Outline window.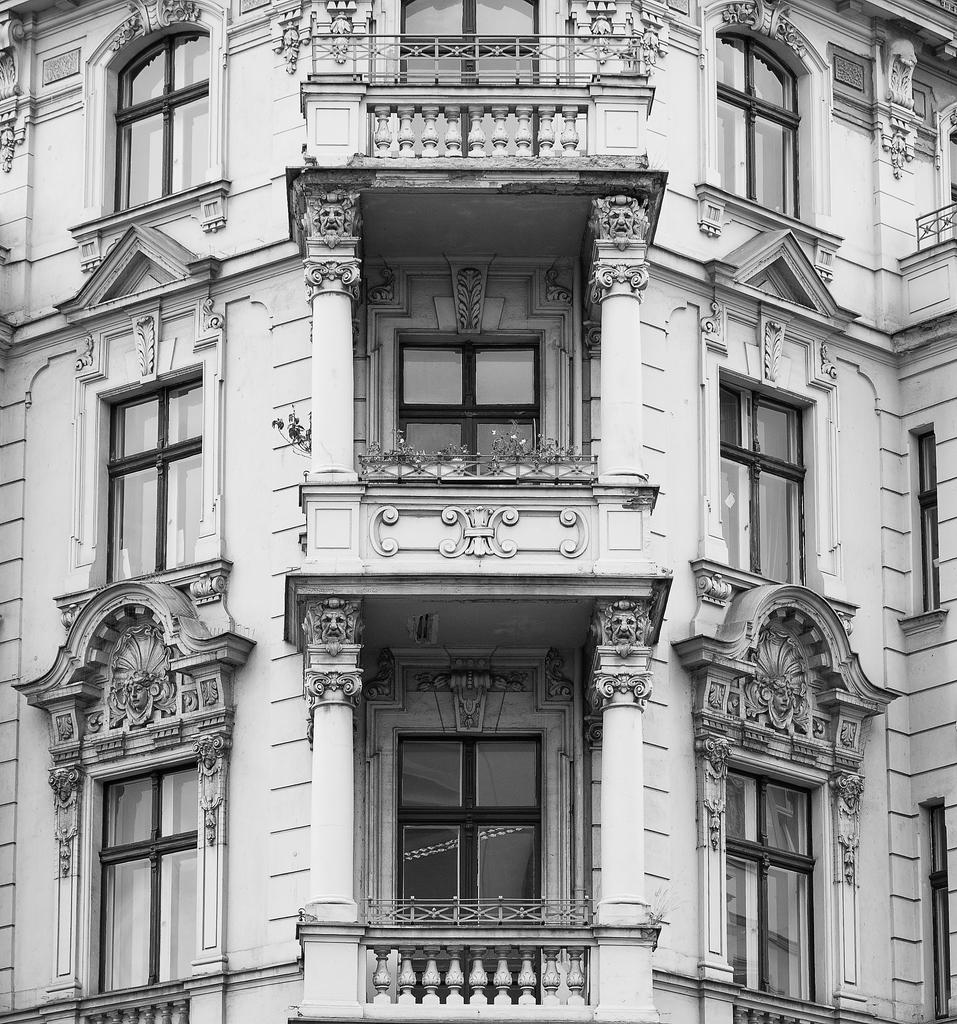
Outline: [left=714, top=758, right=830, bottom=1020].
